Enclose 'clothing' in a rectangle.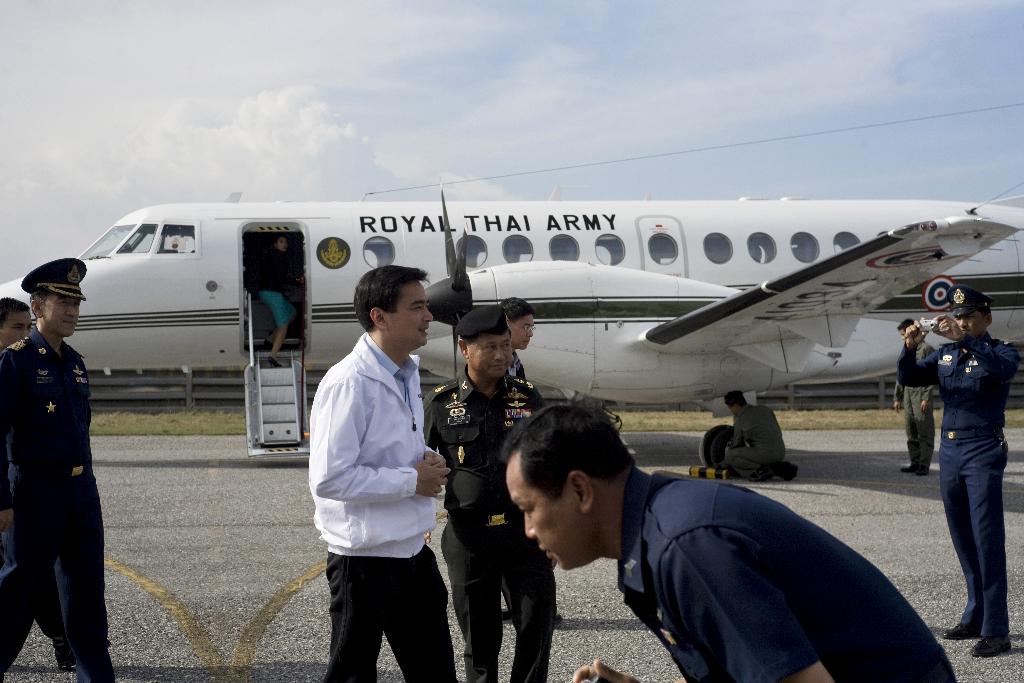
[897,333,1020,644].
